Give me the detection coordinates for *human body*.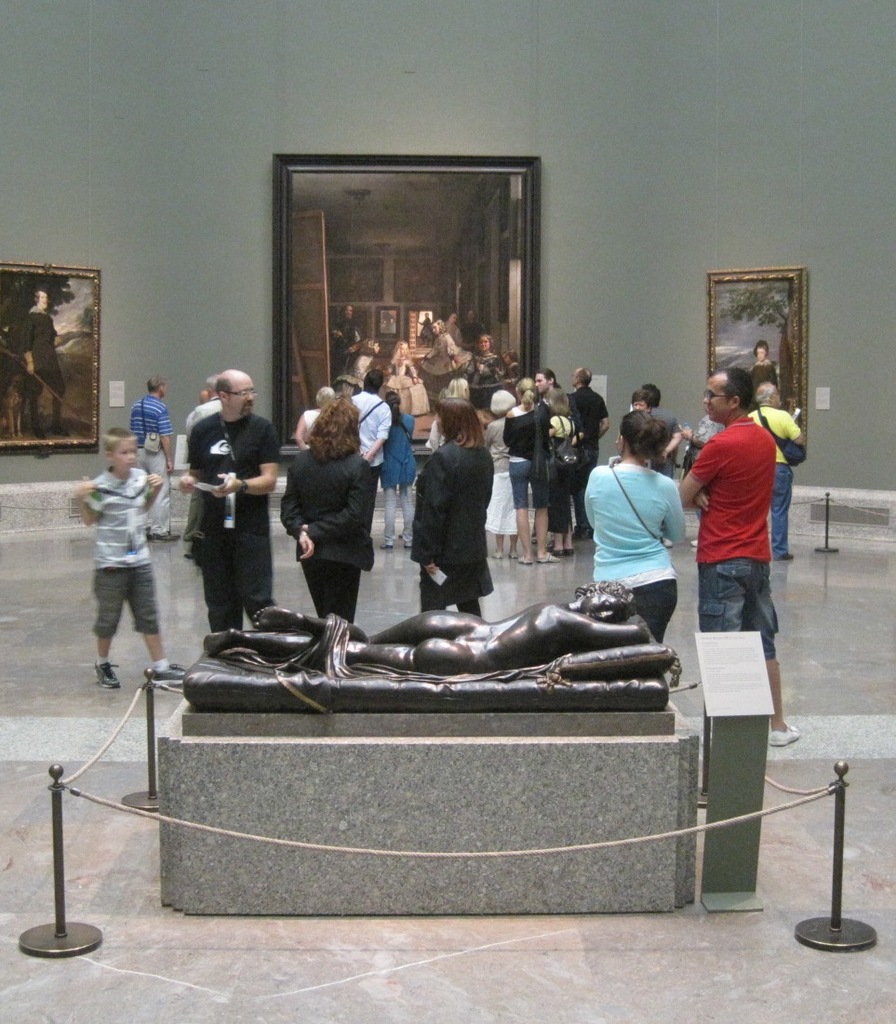
750, 406, 805, 564.
